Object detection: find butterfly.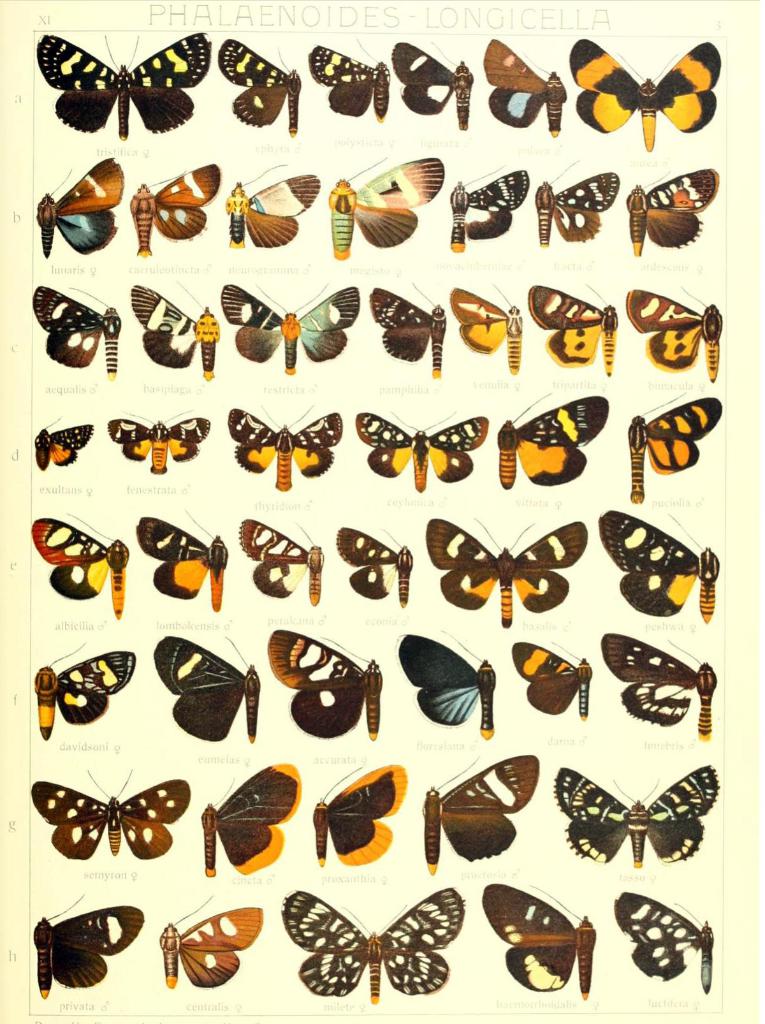
<bbox>451, 166, 532, 250</bbox>.
